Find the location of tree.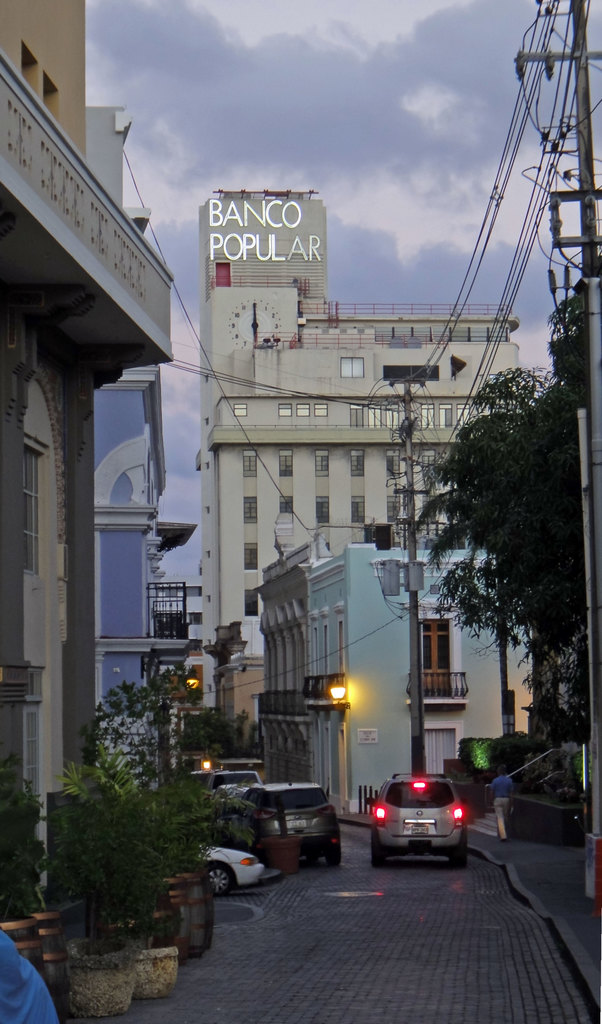
Location: left=398, top=268, right=601, bottom=790.
